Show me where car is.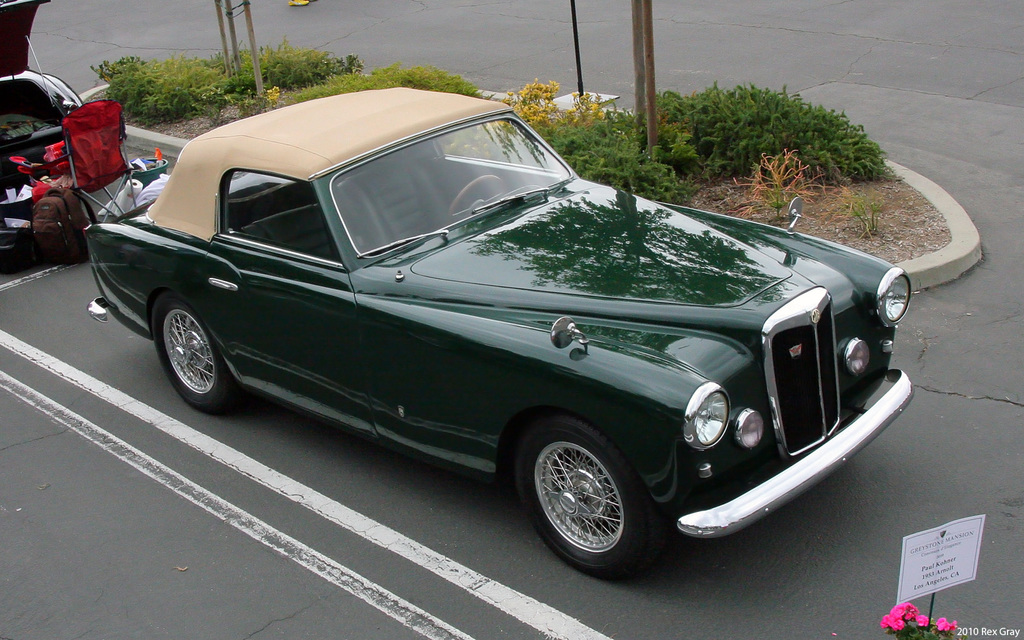
car is at [x1=0, y1=0, x2=131, y2=258].
